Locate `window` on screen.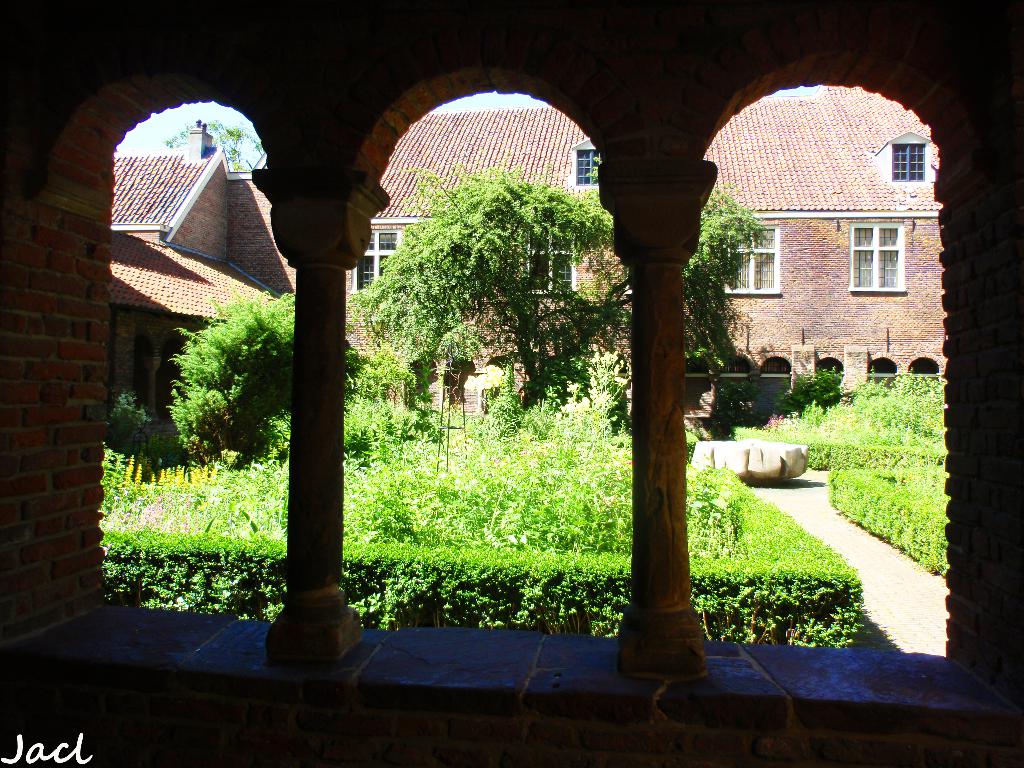
On screen at x1=572 y1=147 x2=599 y2=180.
